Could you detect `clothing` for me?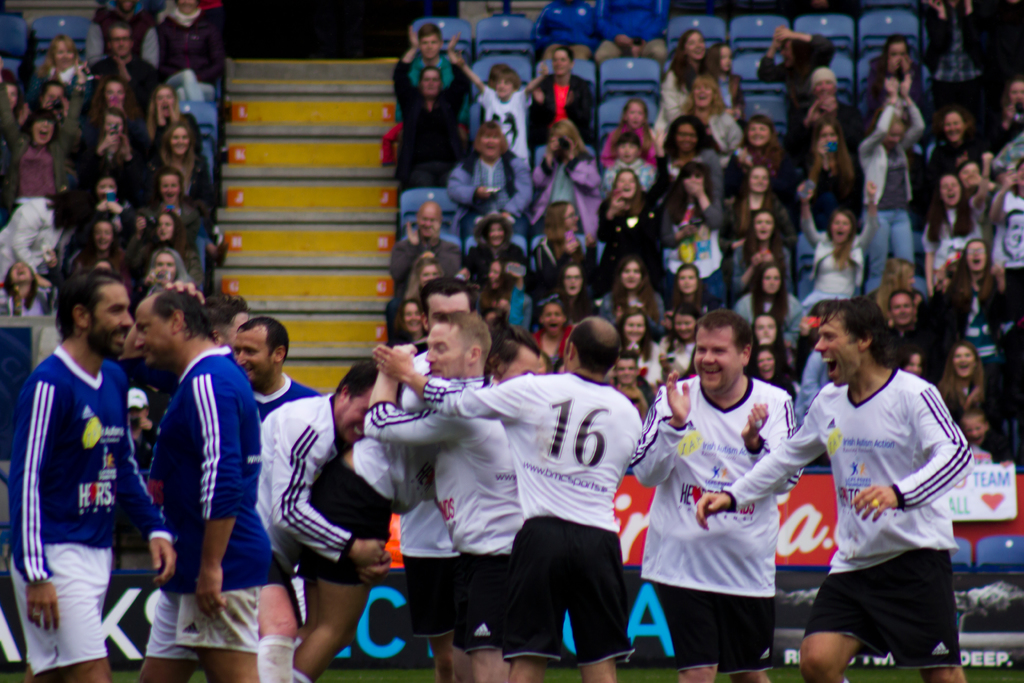
Detection result: box(653, 68, 677, 138).
